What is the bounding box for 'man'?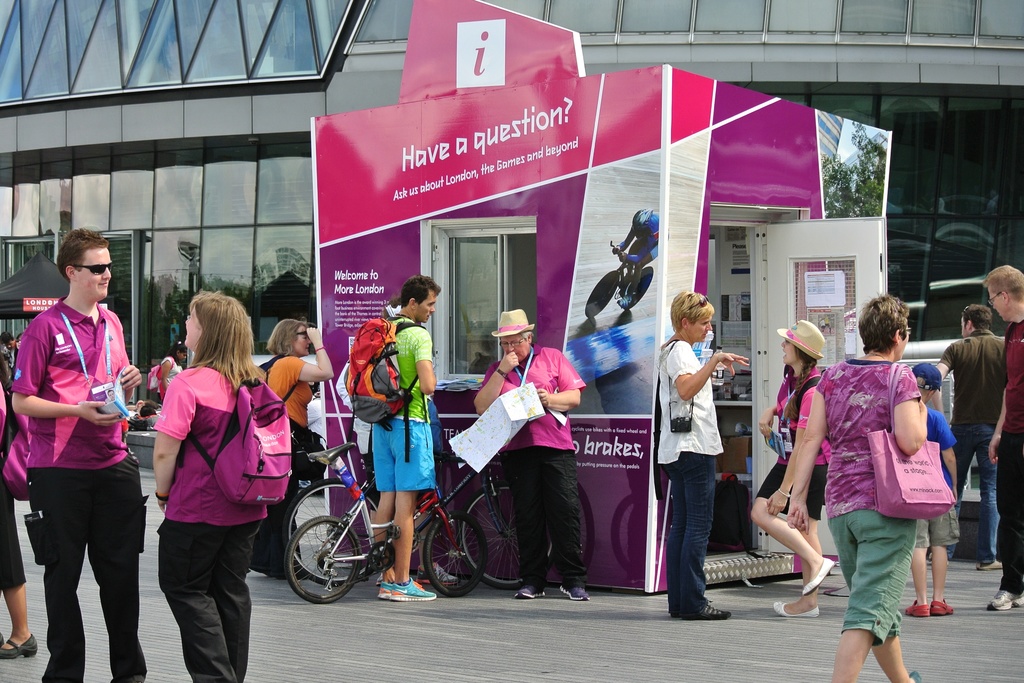
[x1=365, y1=283, x2=440, y2=602].
